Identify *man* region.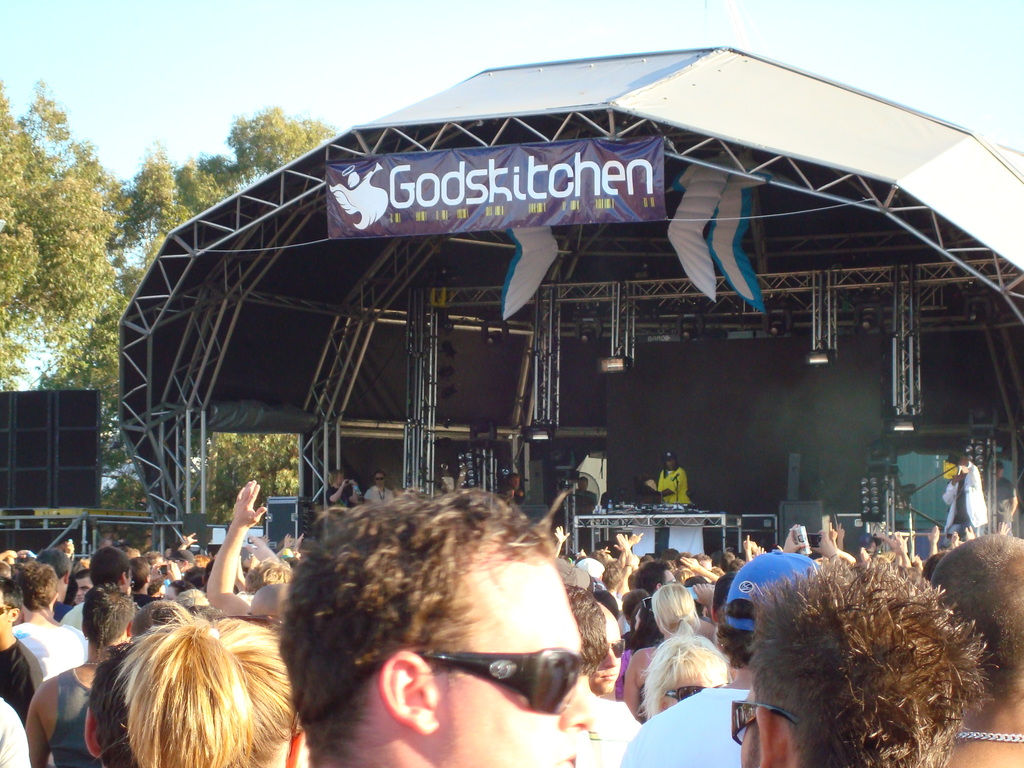
Region: [59, 547, 133, 636].
